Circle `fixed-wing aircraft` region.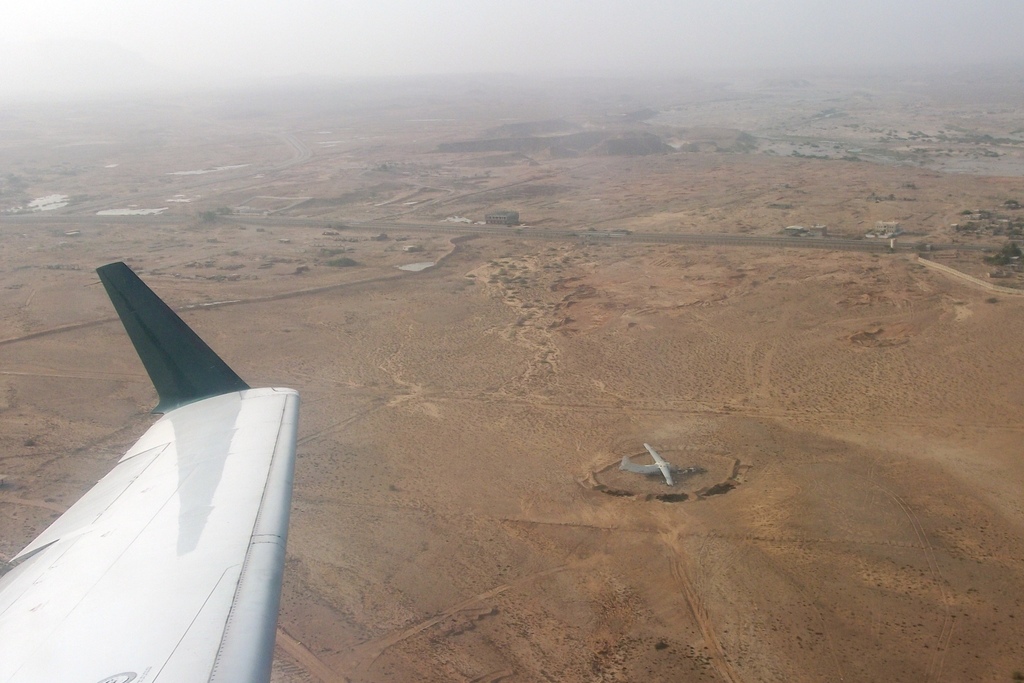
Region: x1=0, y1=259, x2=303, y2=679.
